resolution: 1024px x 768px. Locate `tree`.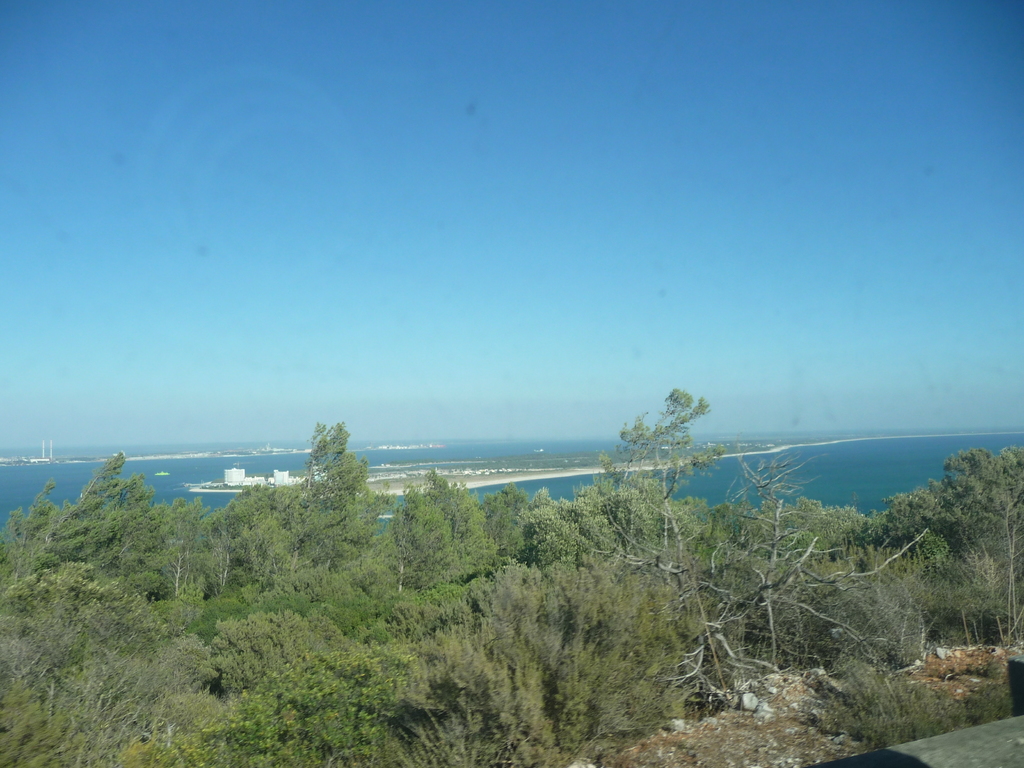
[left=221, top=545, right=424, bottom=639].
